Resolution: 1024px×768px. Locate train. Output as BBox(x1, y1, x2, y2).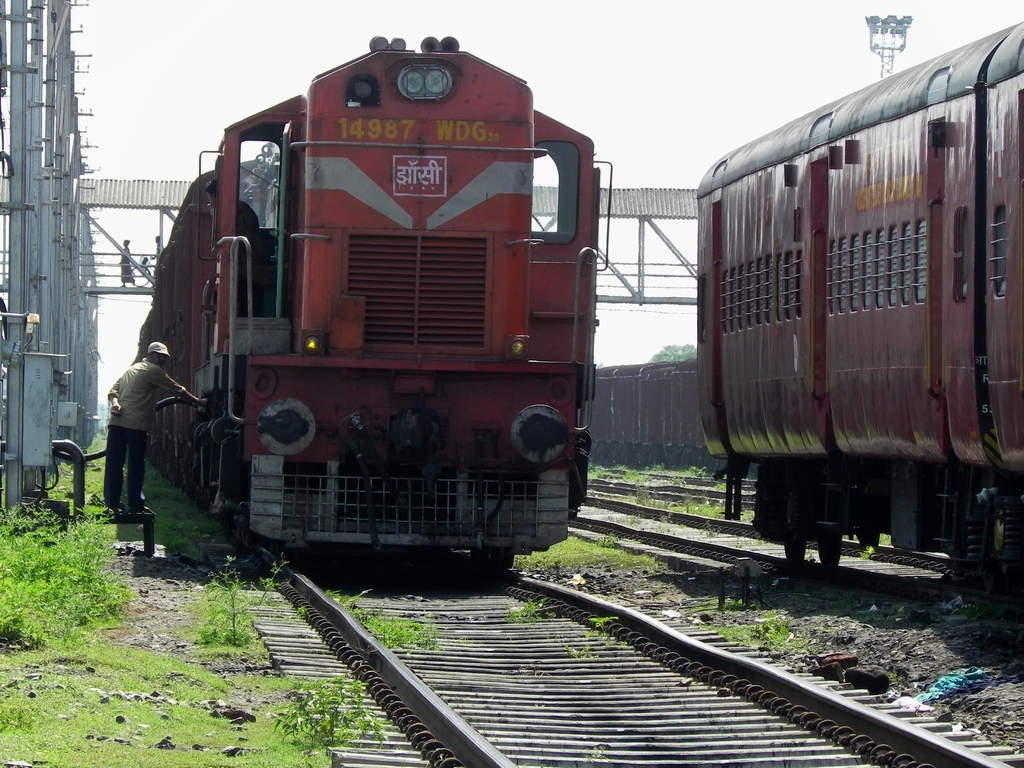
BBox(592, 348, 765, 492).
